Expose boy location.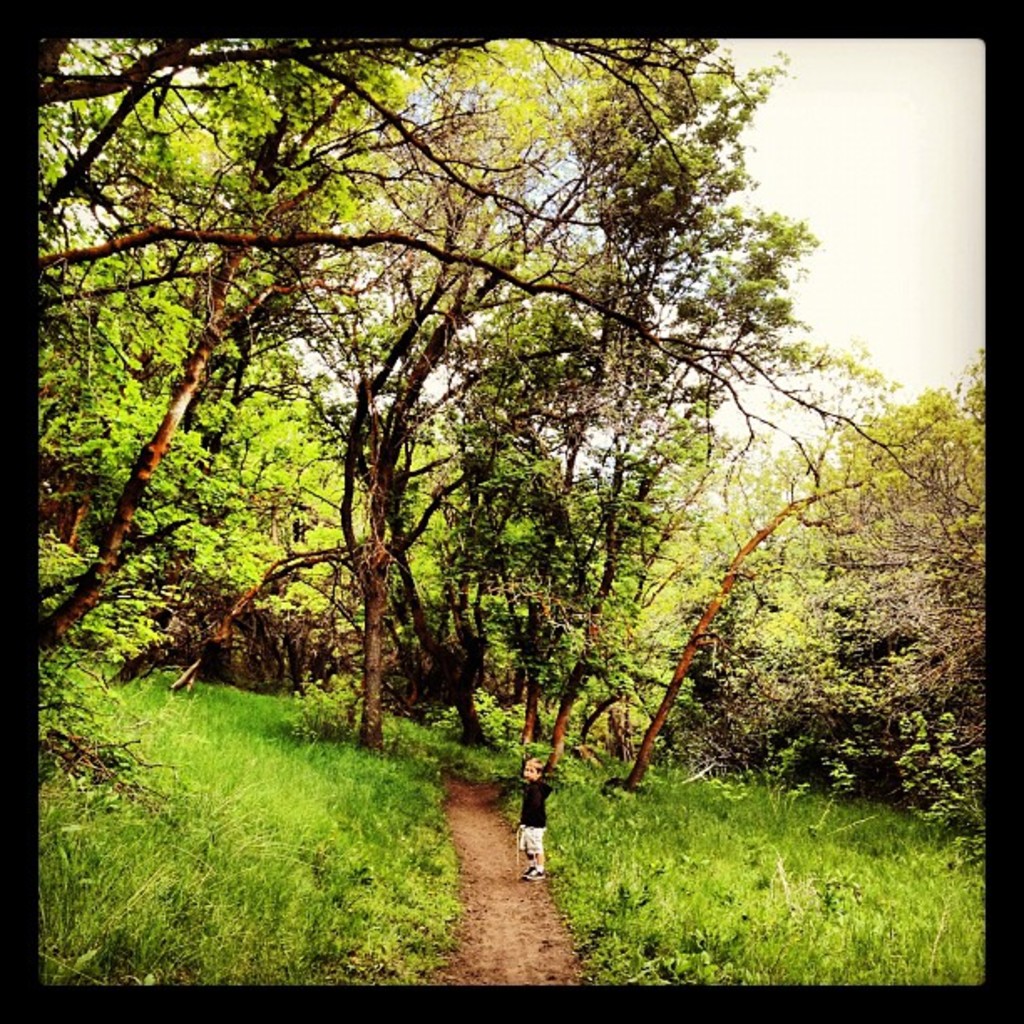
Exposed at 515/760/556/883.
